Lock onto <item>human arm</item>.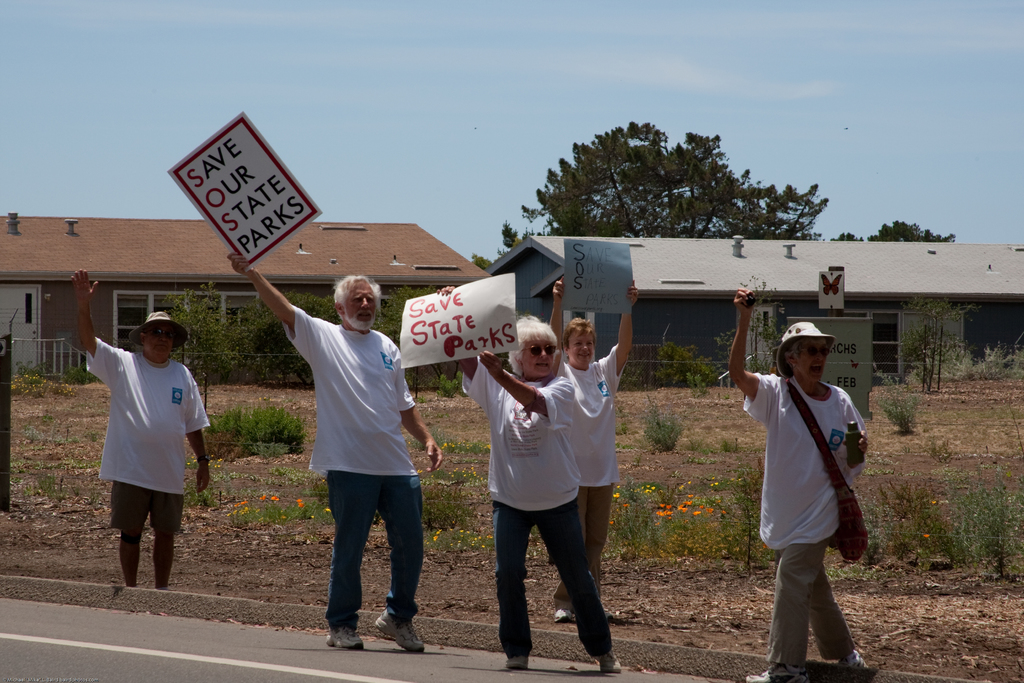
Locked: left=548, top=272, right=572, bottom=378.
